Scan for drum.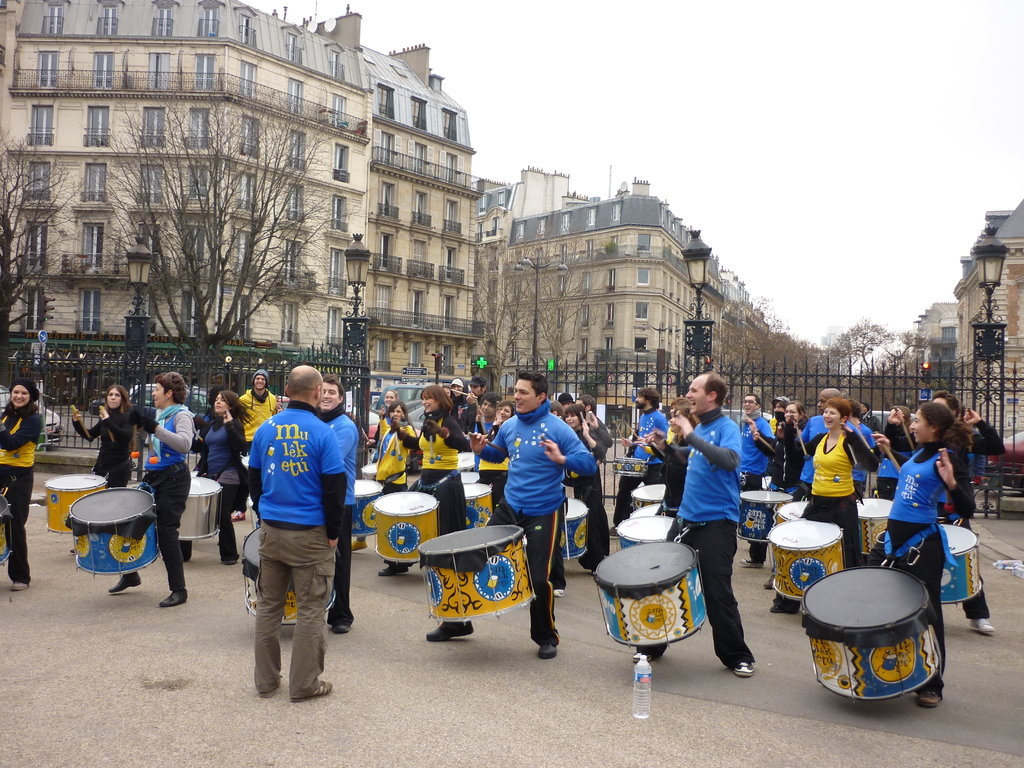
Scan result: 856/499/894/554.
